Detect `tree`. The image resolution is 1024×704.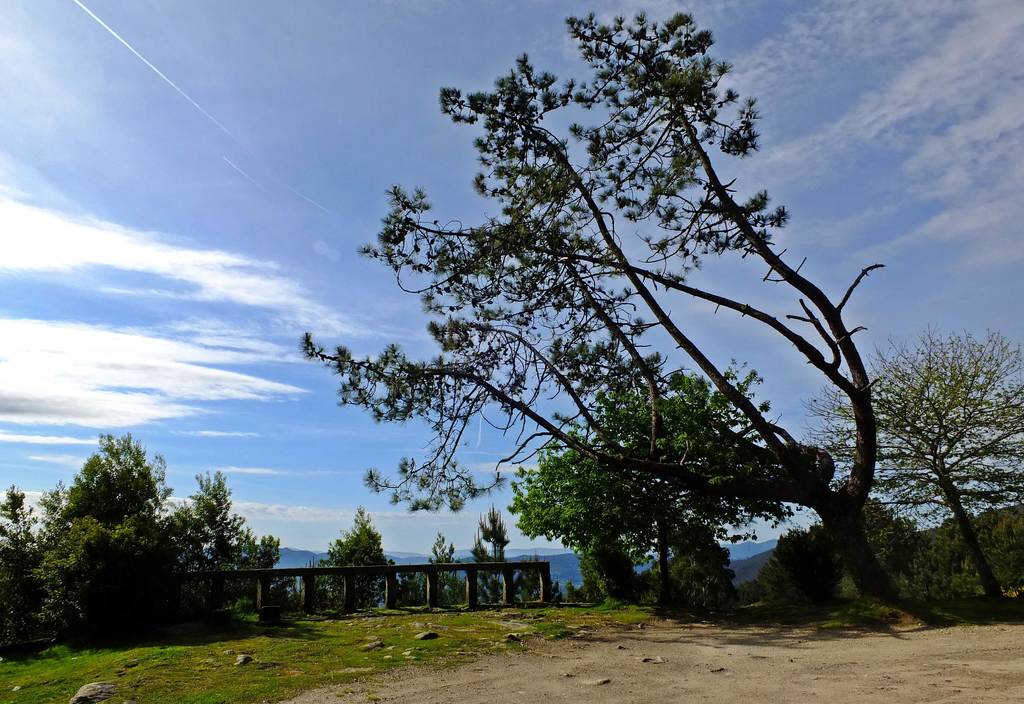
left=471, top=504, right=509, bottom=605.
